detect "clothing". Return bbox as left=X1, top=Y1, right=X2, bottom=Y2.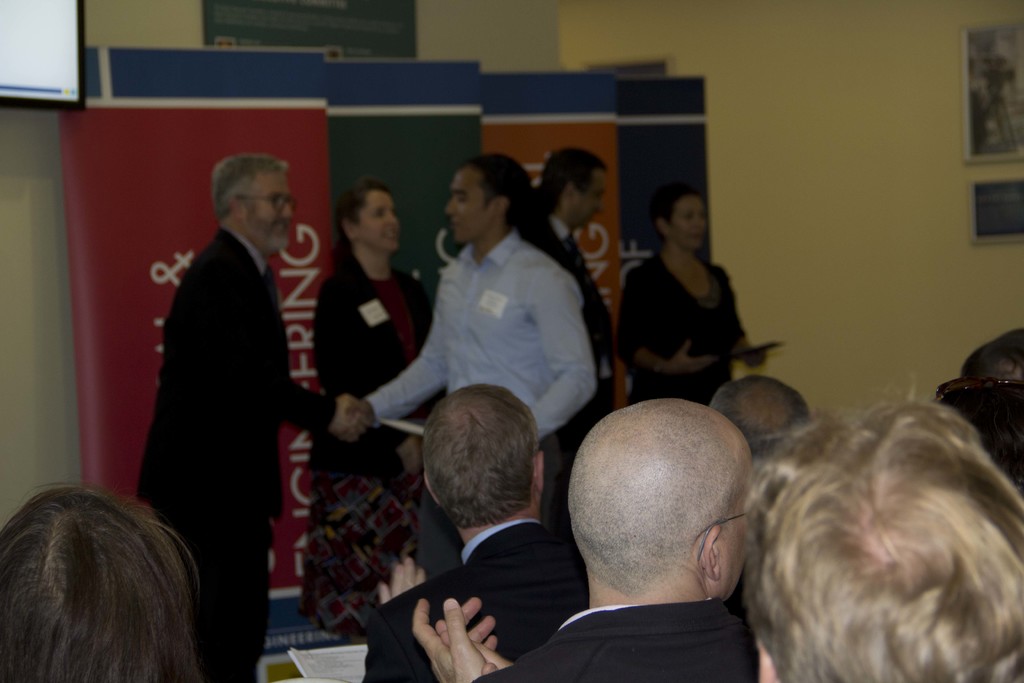
left=315, top=254, right=450, bottom=642.
